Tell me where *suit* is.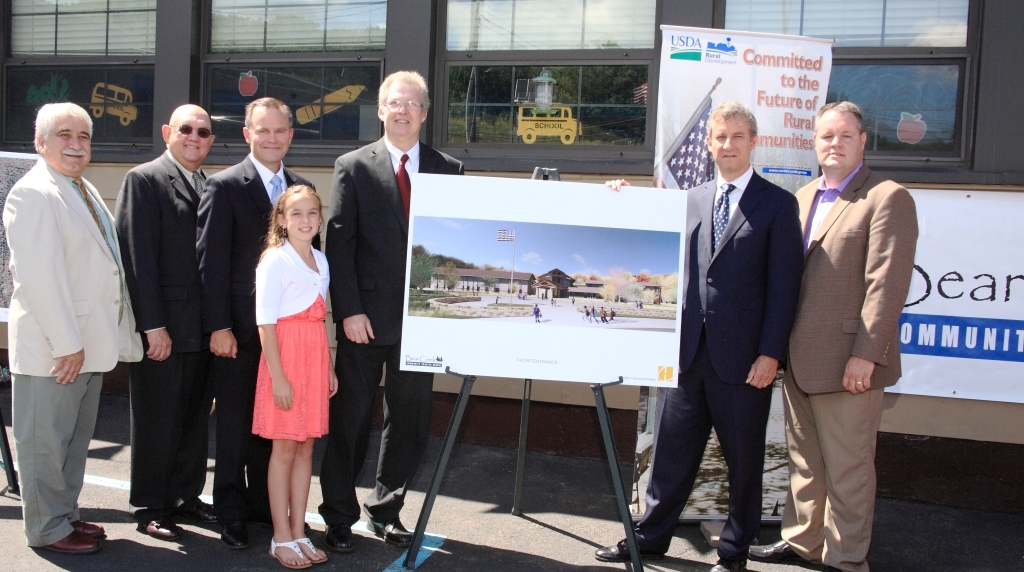
*suit* is at 320/63/433/521.
